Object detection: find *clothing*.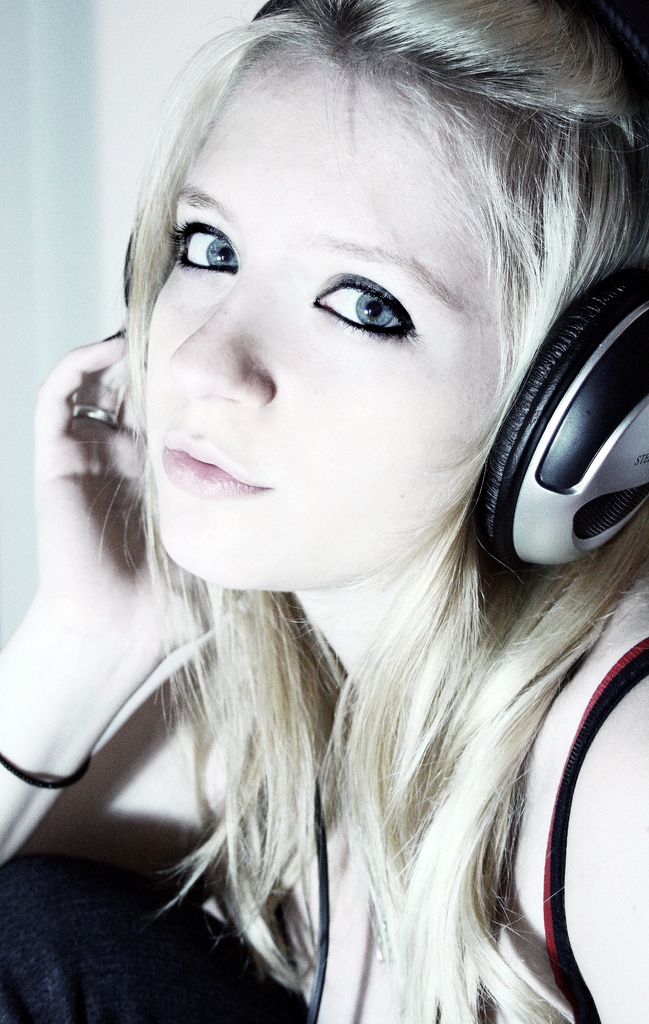
bbox=(0, 836, 308, 1023).
